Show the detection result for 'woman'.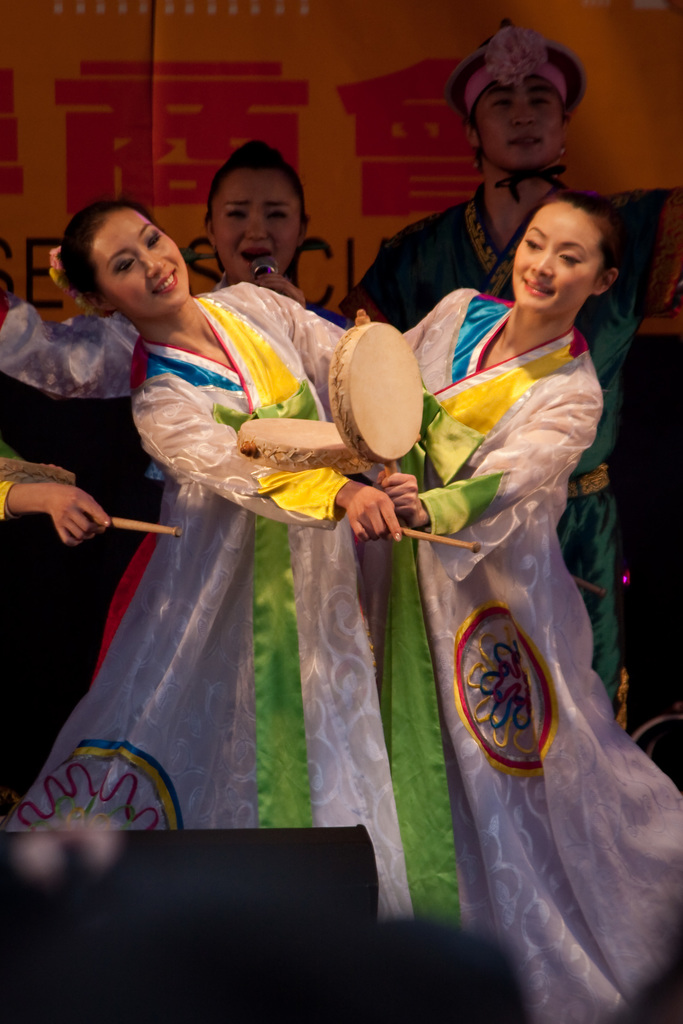
bbox(370, 187, 682, 1023).
